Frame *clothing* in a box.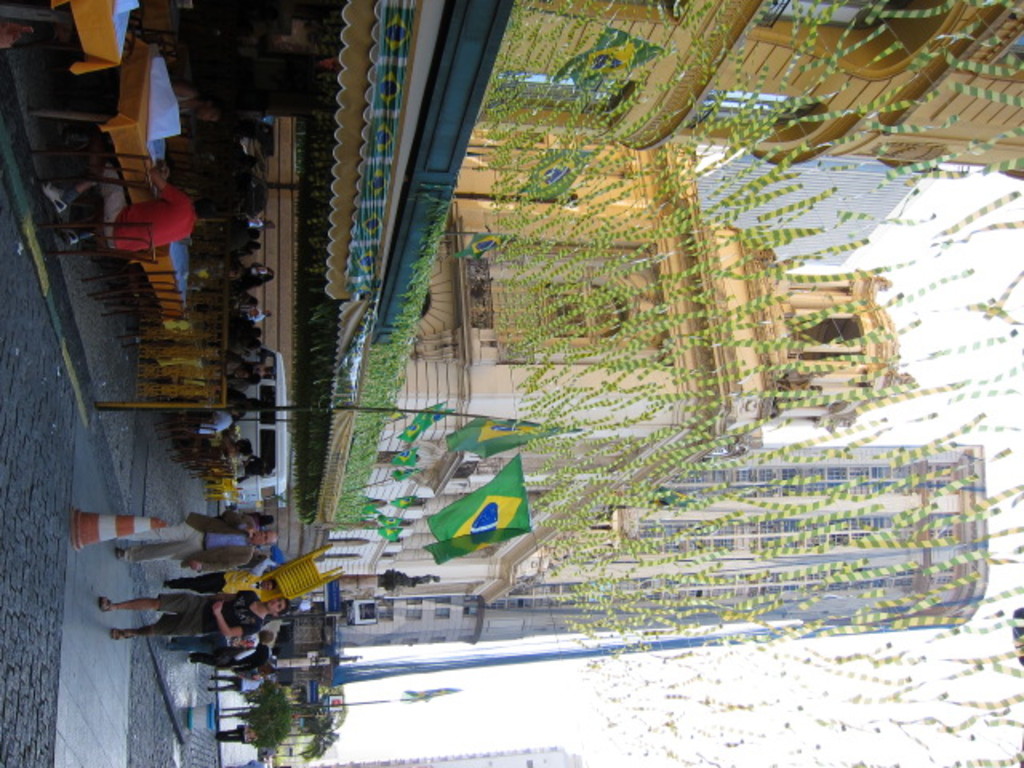
box=[86, 179, 186, 248].
